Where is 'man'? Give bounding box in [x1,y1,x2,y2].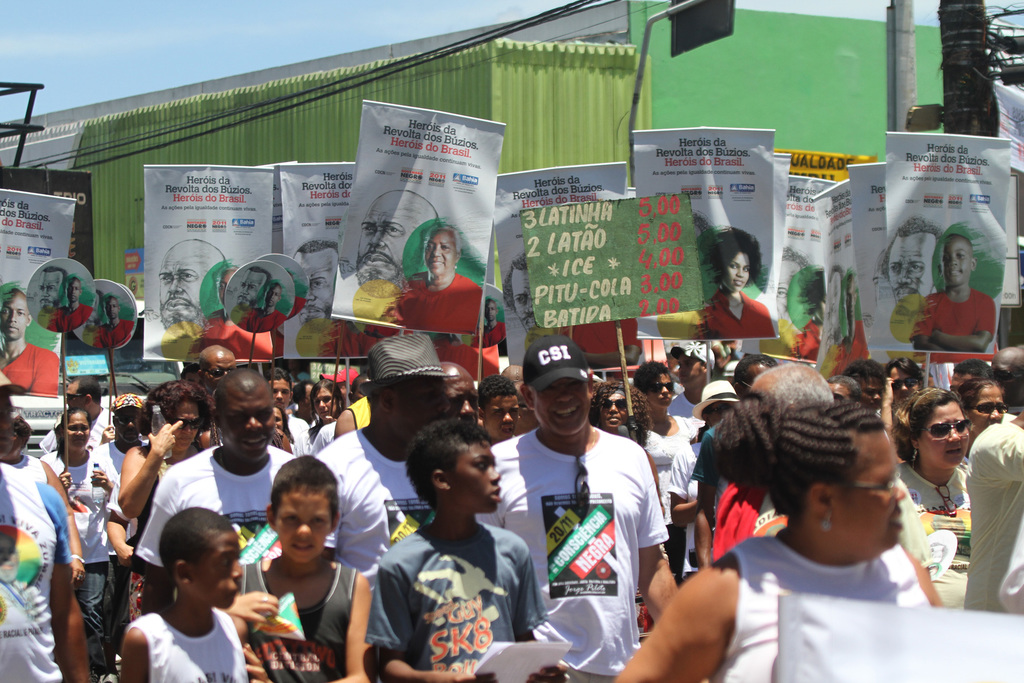
[160,236,225,340].
